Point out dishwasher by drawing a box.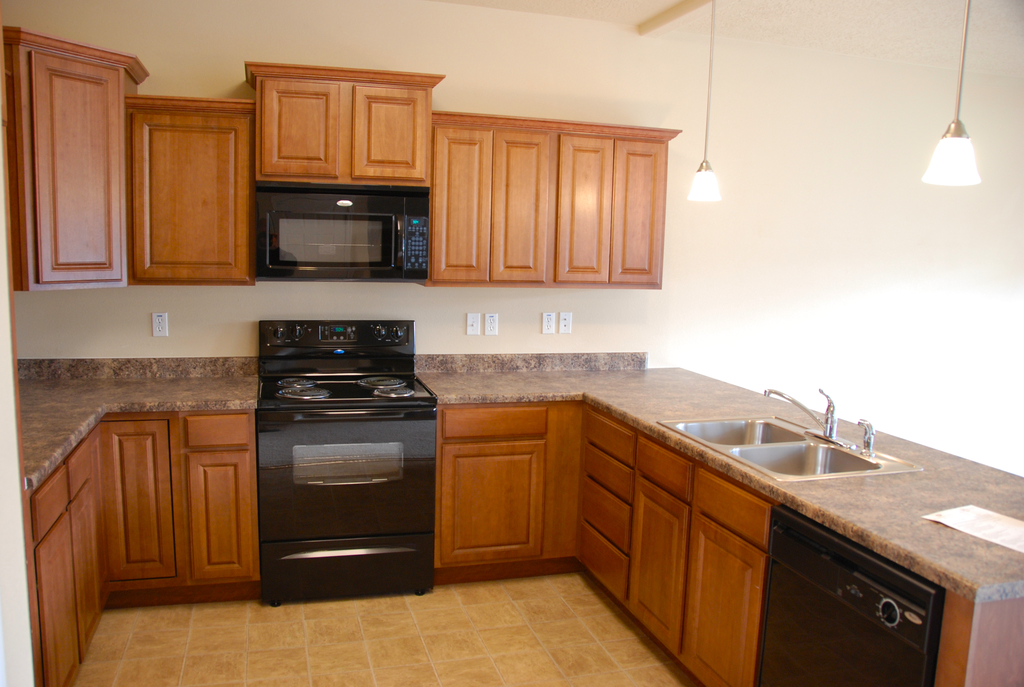
[234,412,441,613].
